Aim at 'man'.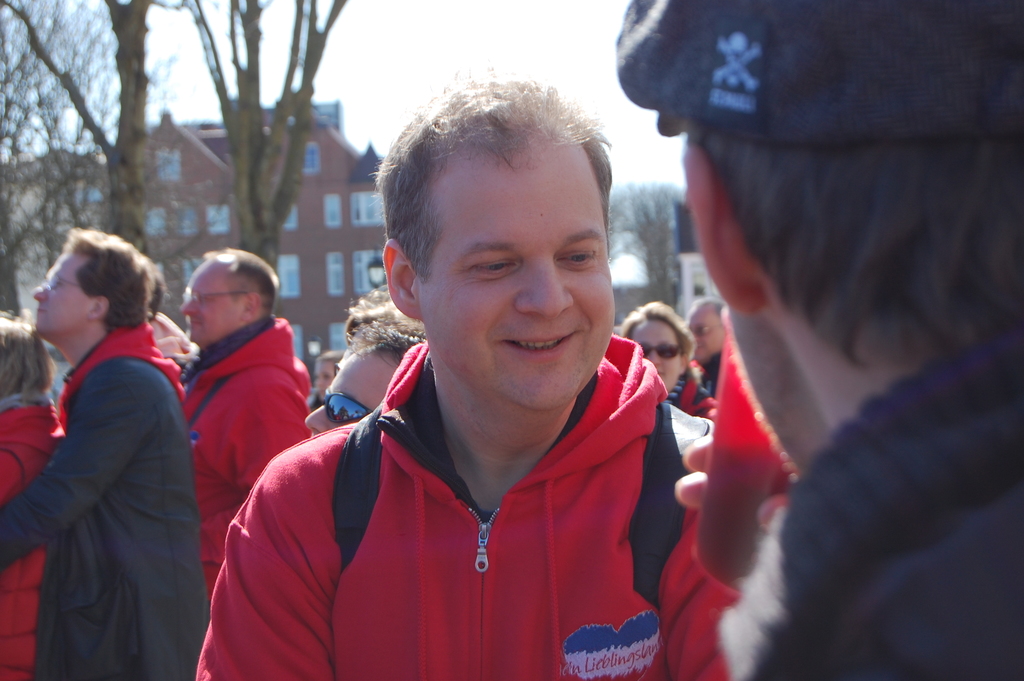
Aimed at <bbox>619, 0, 1023, 680</bbox>.
